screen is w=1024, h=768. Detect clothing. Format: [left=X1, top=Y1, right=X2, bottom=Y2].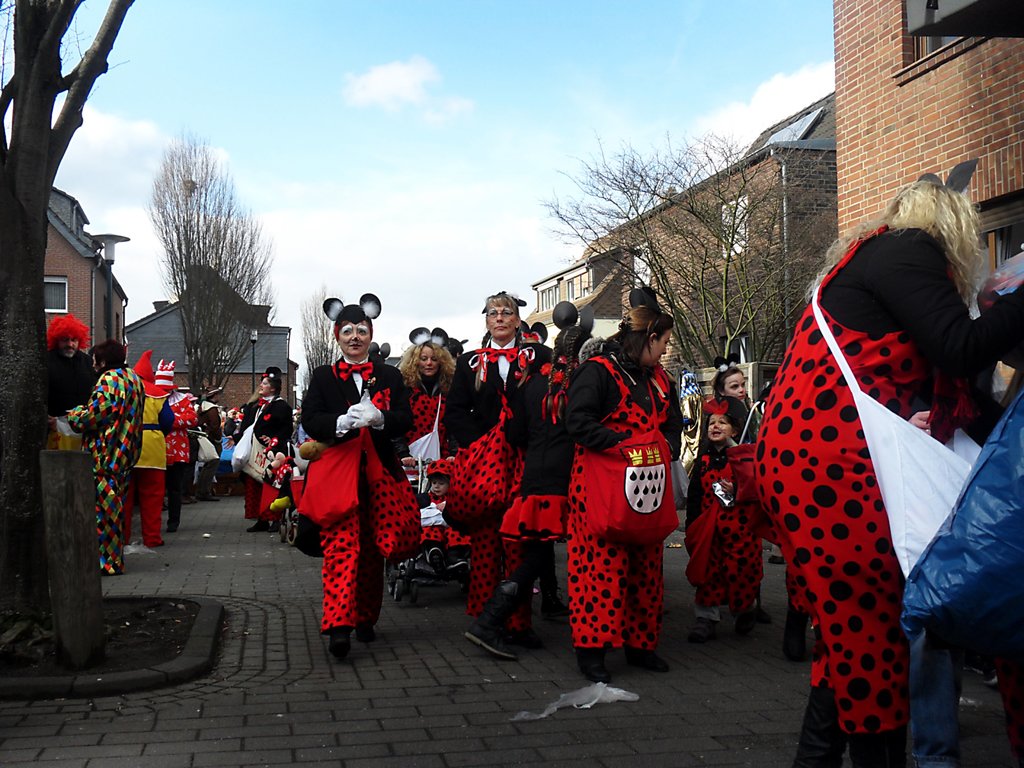
[left=298, top=394, right=406, bottom=641].
